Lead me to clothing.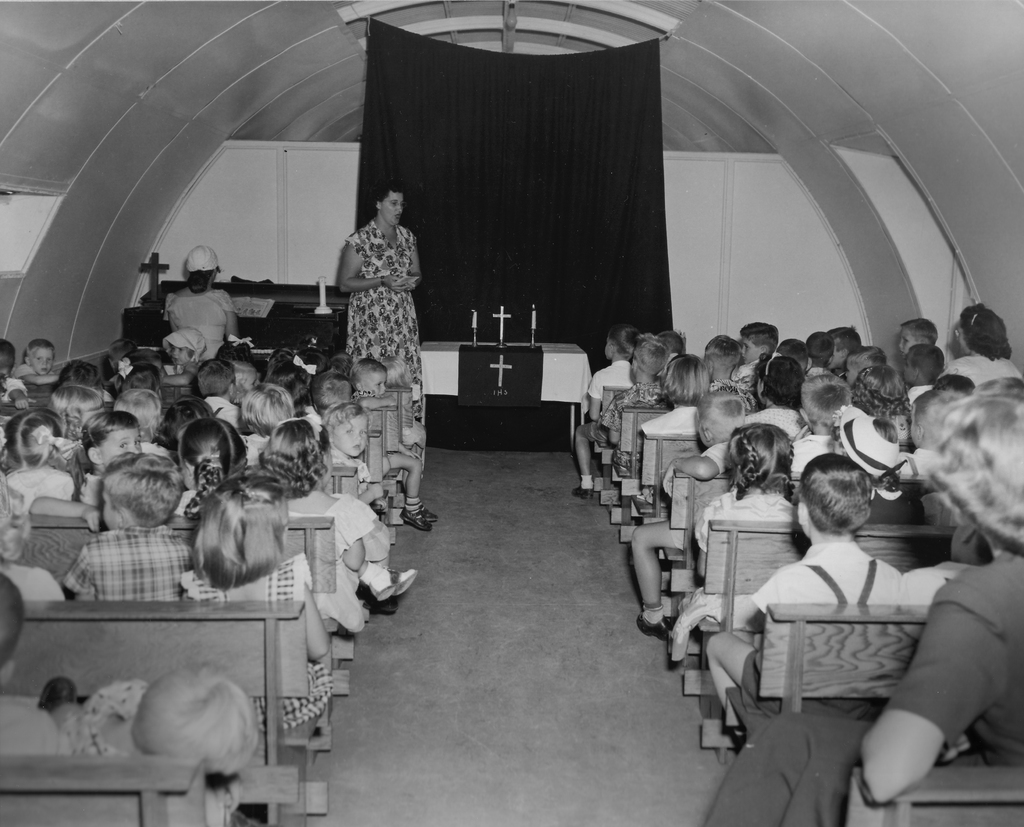
Lead to locate(333, 452, 400, 578).
